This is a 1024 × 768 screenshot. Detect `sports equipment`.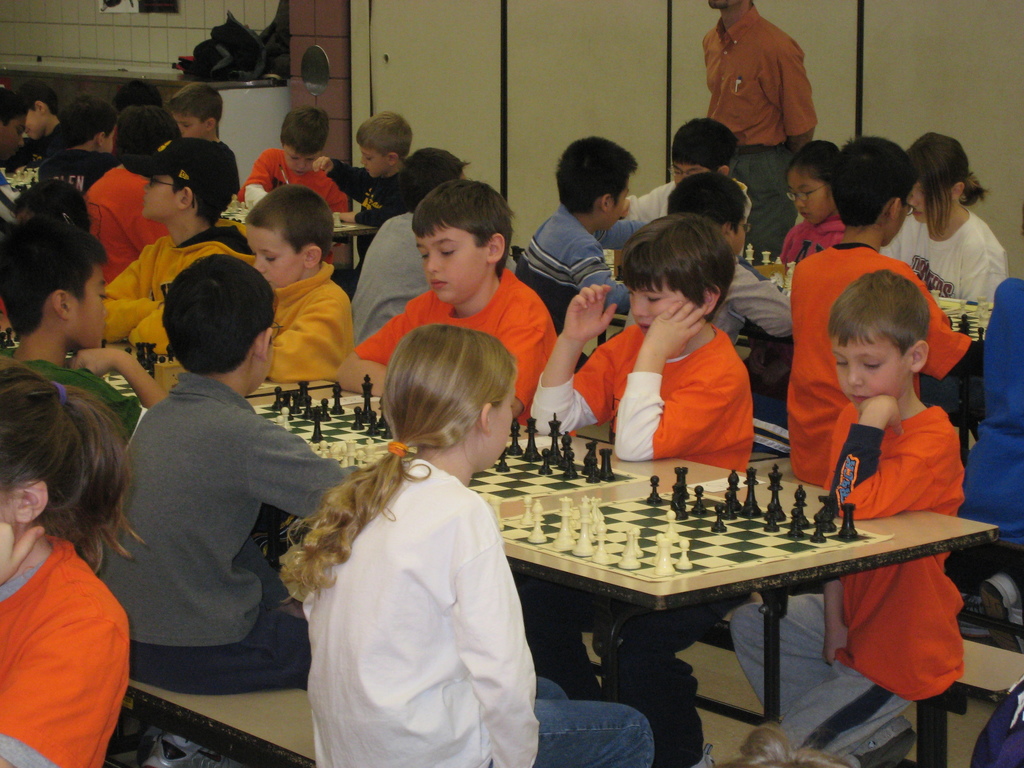
611/259/625/280.
